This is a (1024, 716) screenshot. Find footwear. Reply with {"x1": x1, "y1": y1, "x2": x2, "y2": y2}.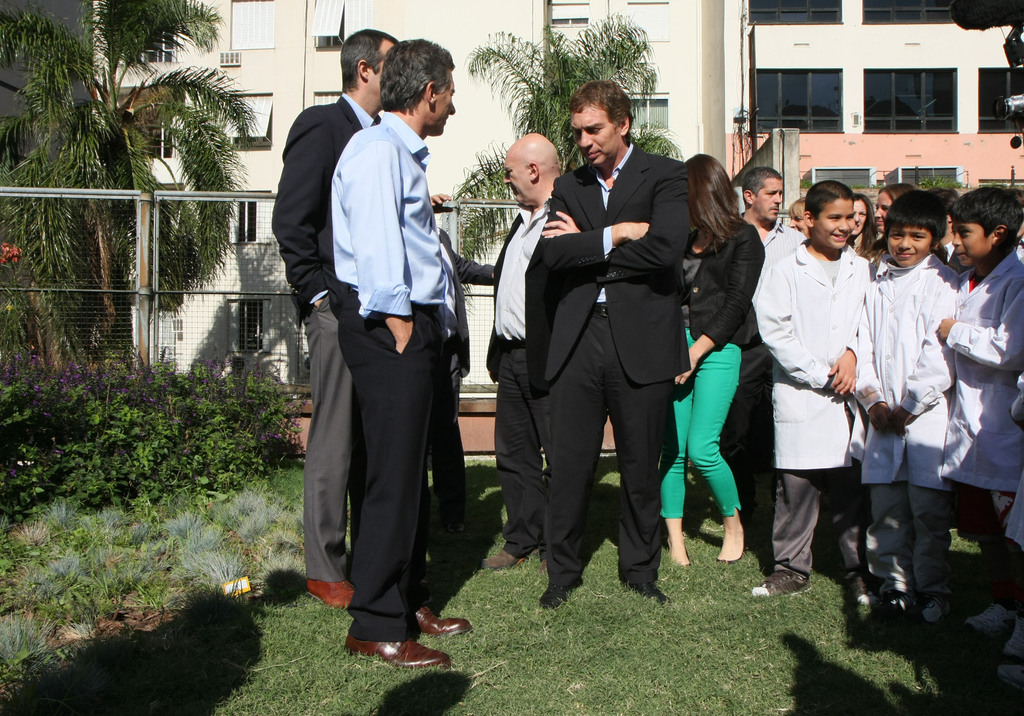
{"x1": 745, "y1": 560, "x2": 812, "y2": 605}.
